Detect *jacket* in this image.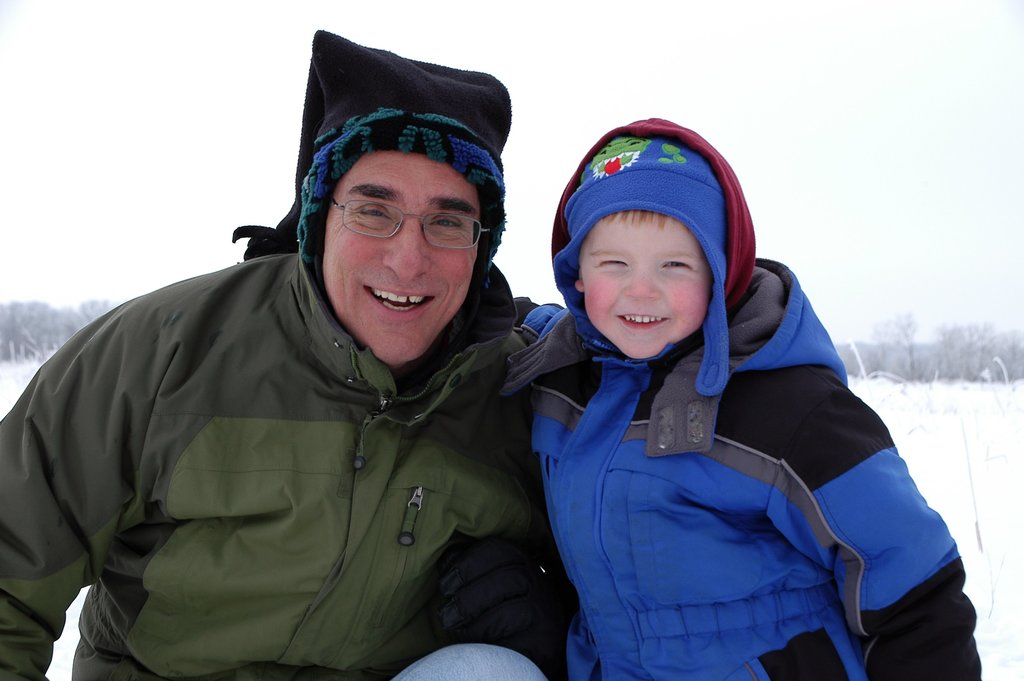
Detection: 509, 110, 993, 680.
